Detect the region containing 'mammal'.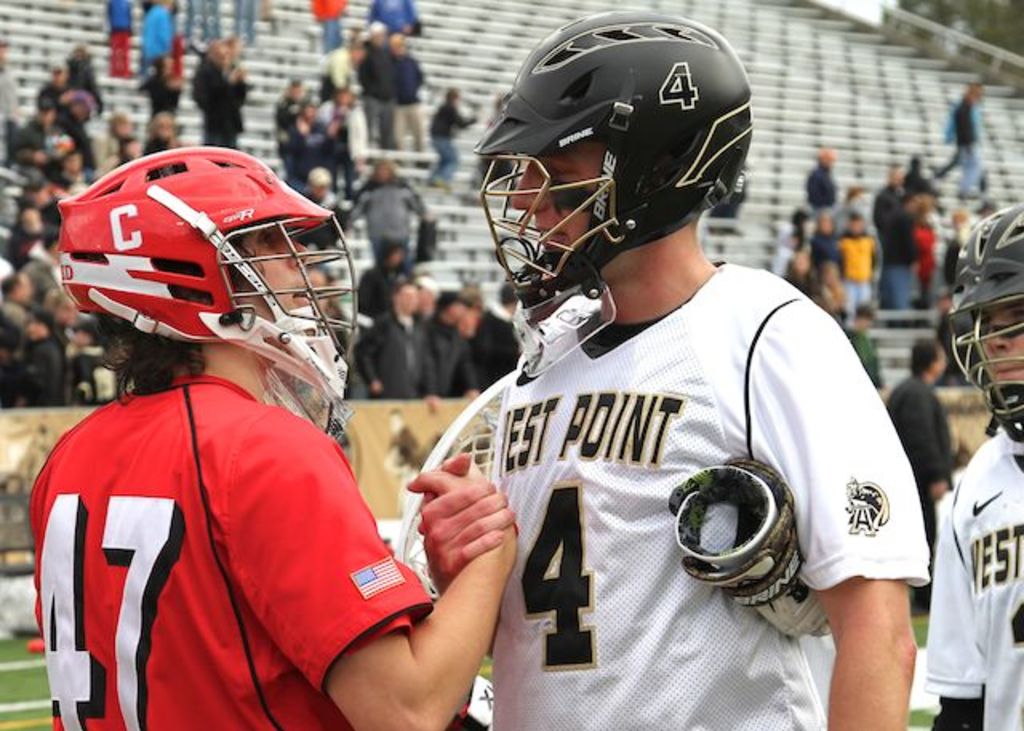
bbox(923, 200, 1022, 729).
